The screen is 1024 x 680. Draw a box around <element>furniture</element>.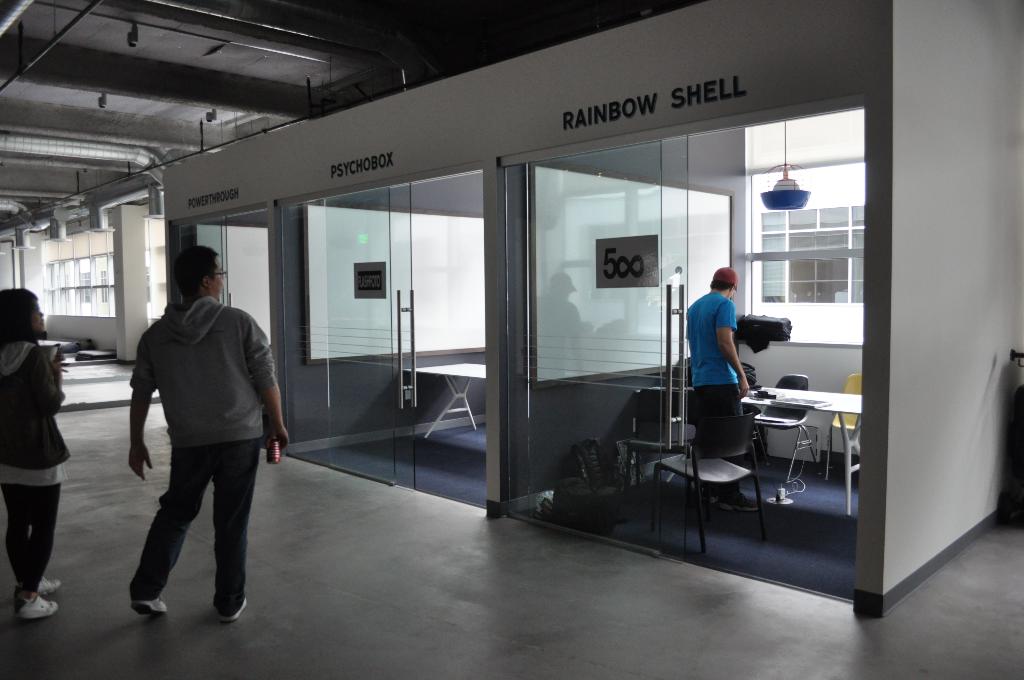
755 371 820 475.
